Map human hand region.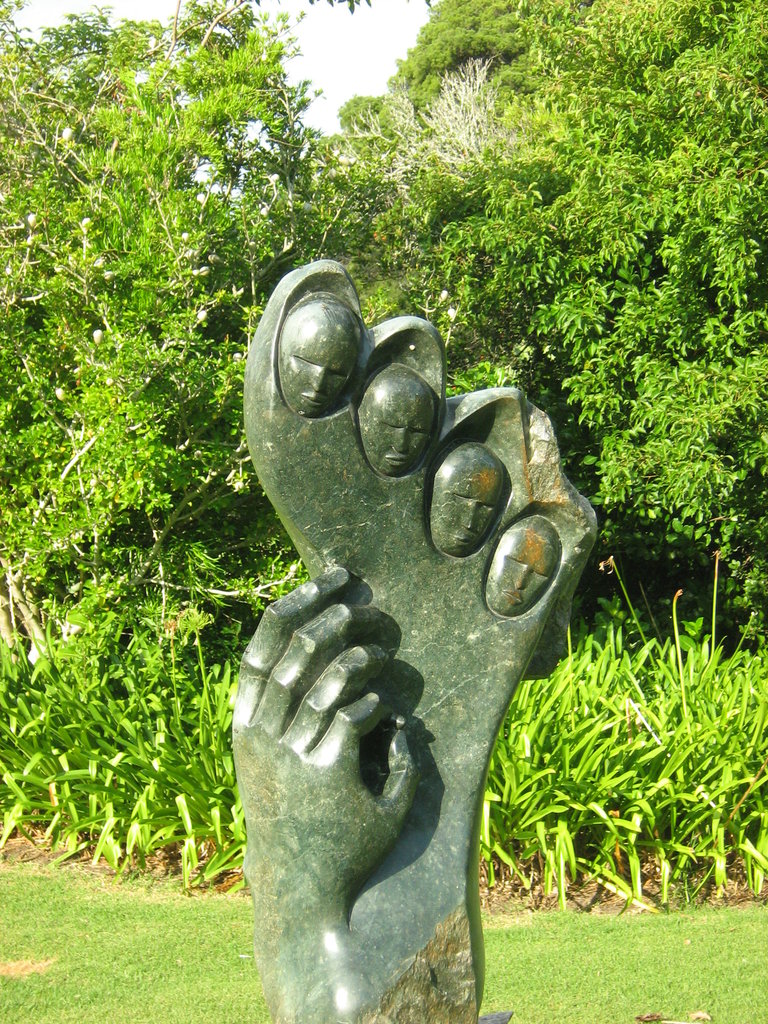
Mapped to [left=232, top=564, right=417, bottom=883].
